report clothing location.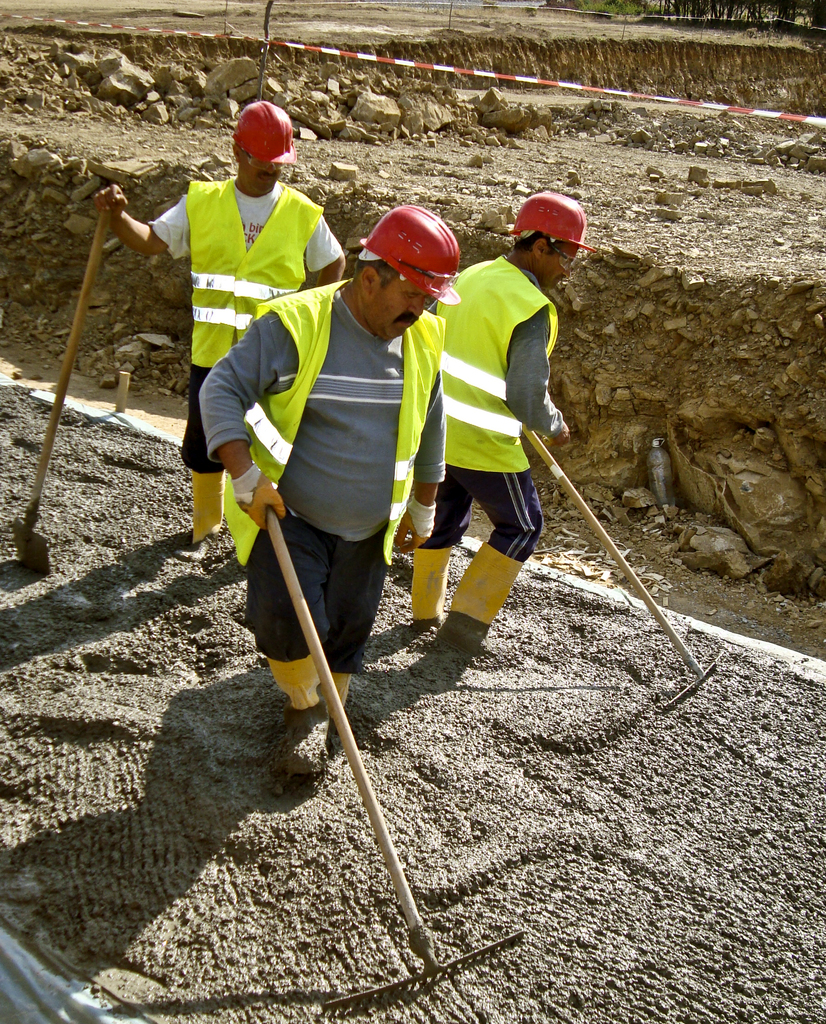
Report: 199/278/444/713.
